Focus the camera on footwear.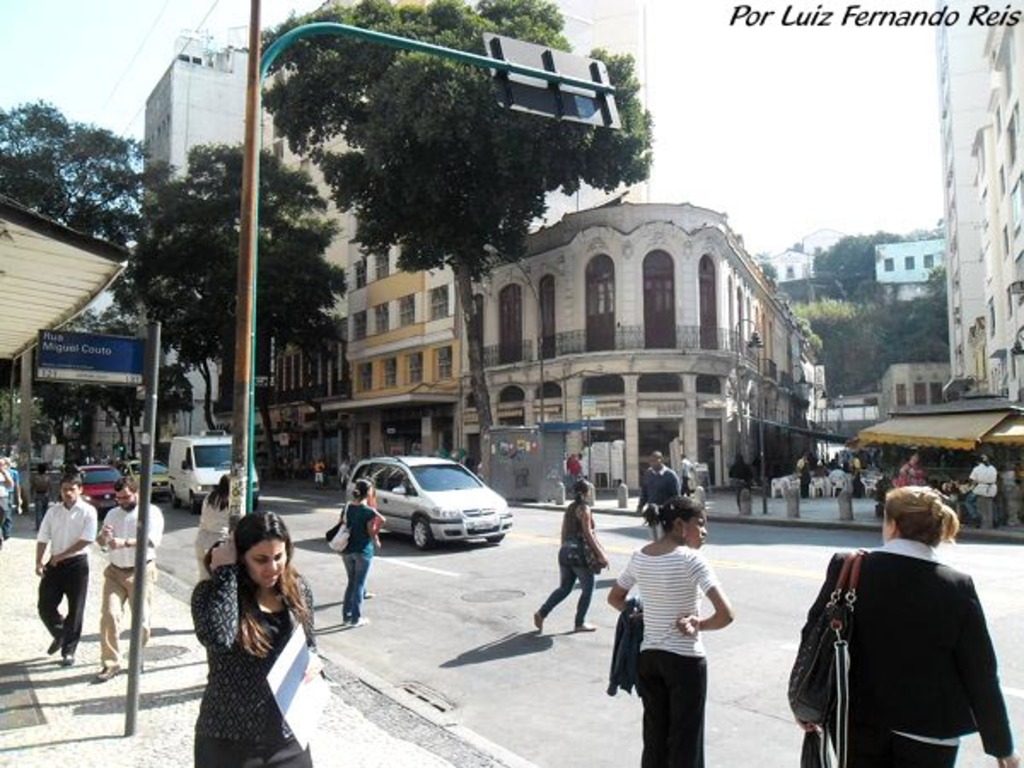
Focus region: left=58, top=654, right=70, bottom=667.
